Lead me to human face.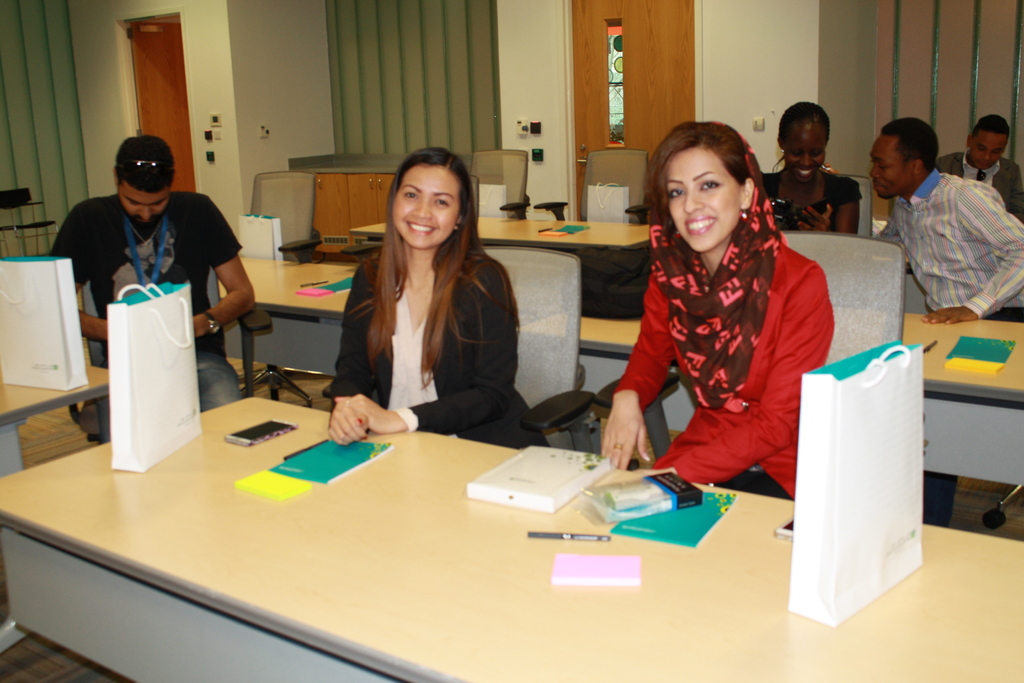
Lead to l=969, t=129, r=1006, b=169.
